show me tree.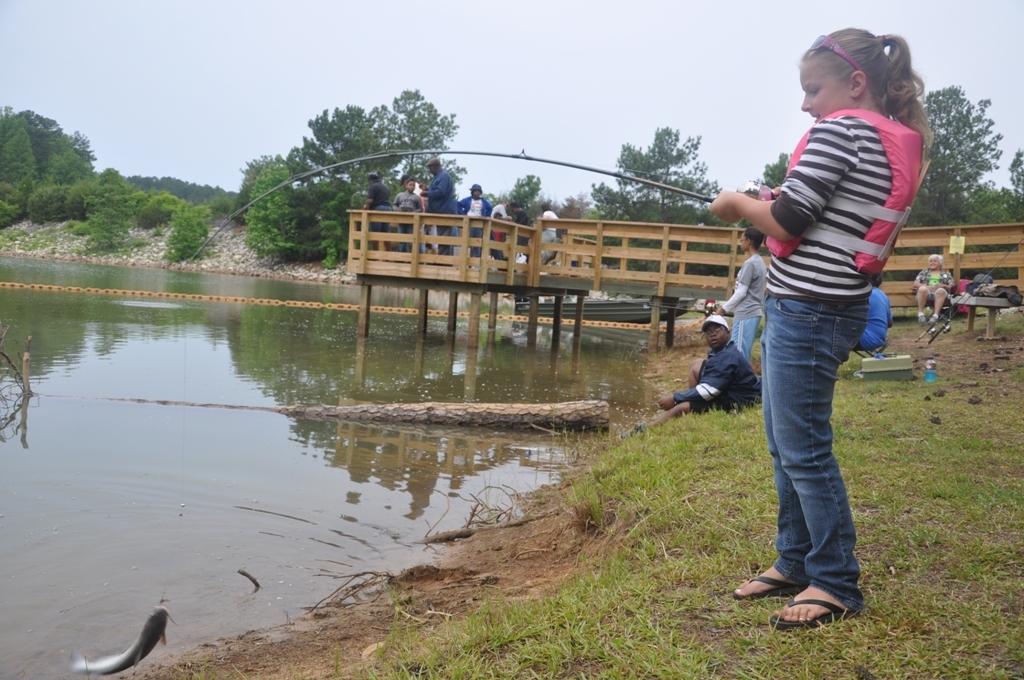
tree is here: [1000,153,1023,220].
